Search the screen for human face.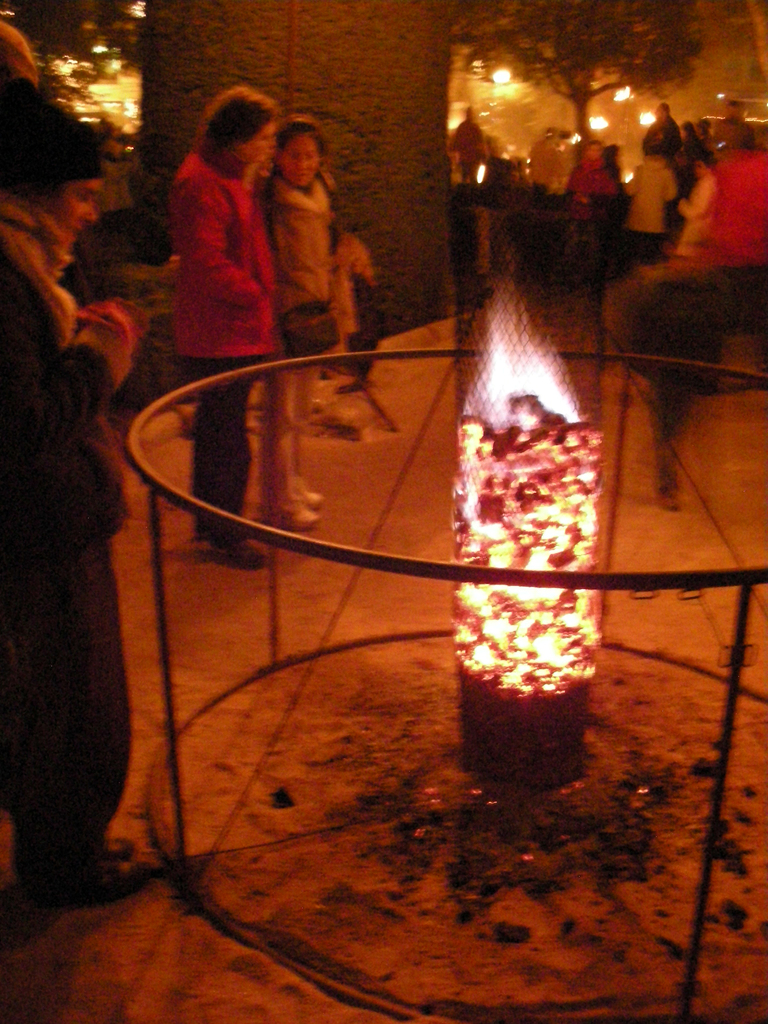
Found at box(245, 123, 280, 163).
